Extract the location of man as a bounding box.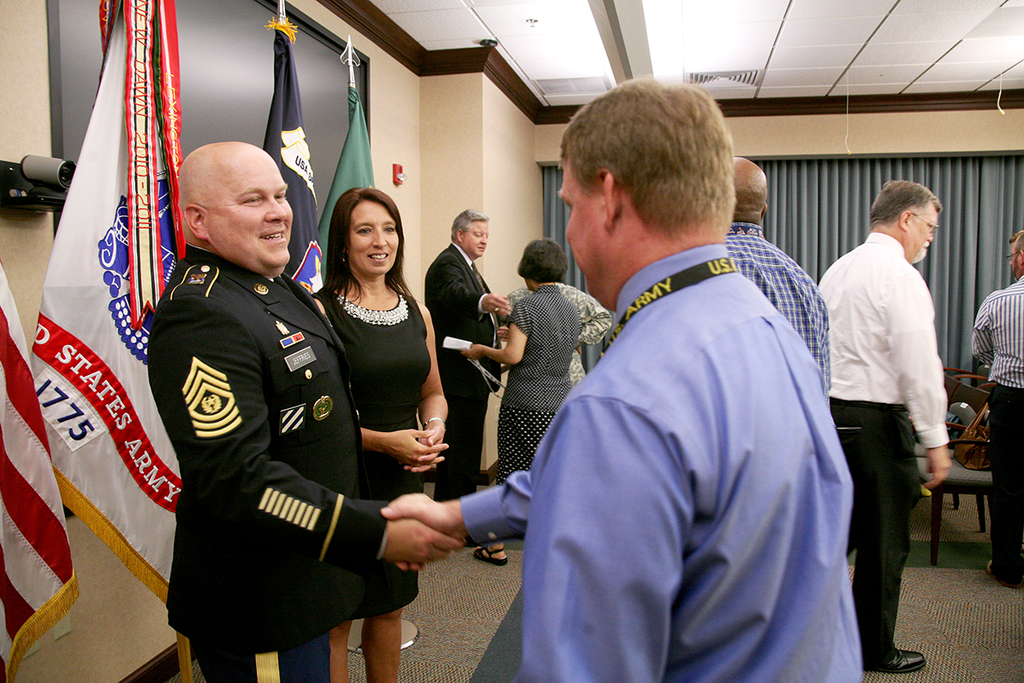
select_region(147, 140, 465, 682).
